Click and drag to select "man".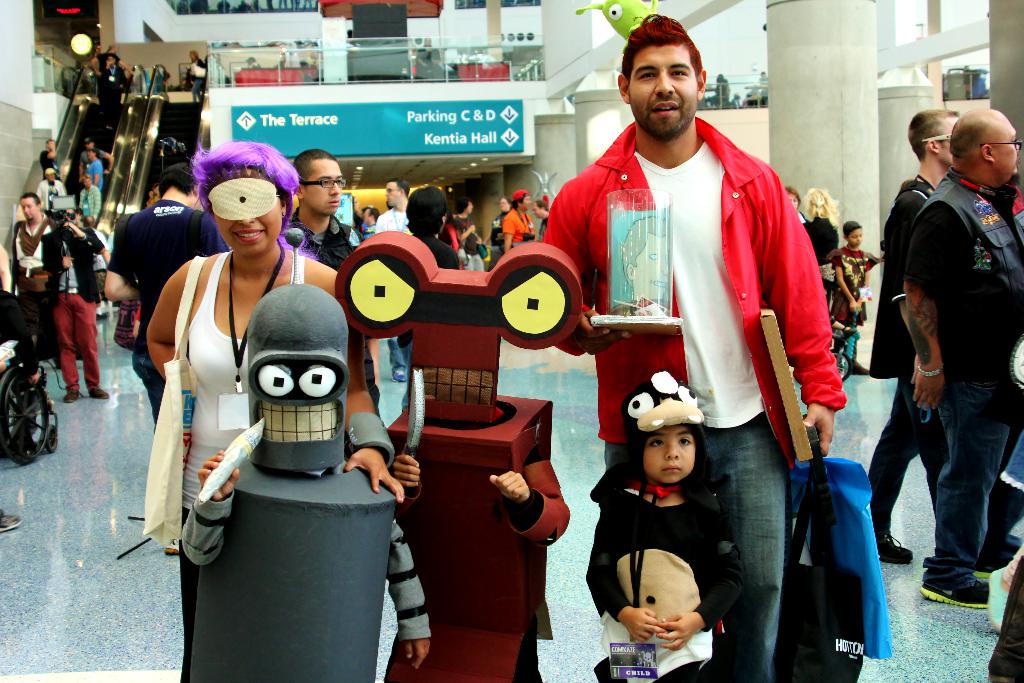
Selection: 40:136:63:183.
